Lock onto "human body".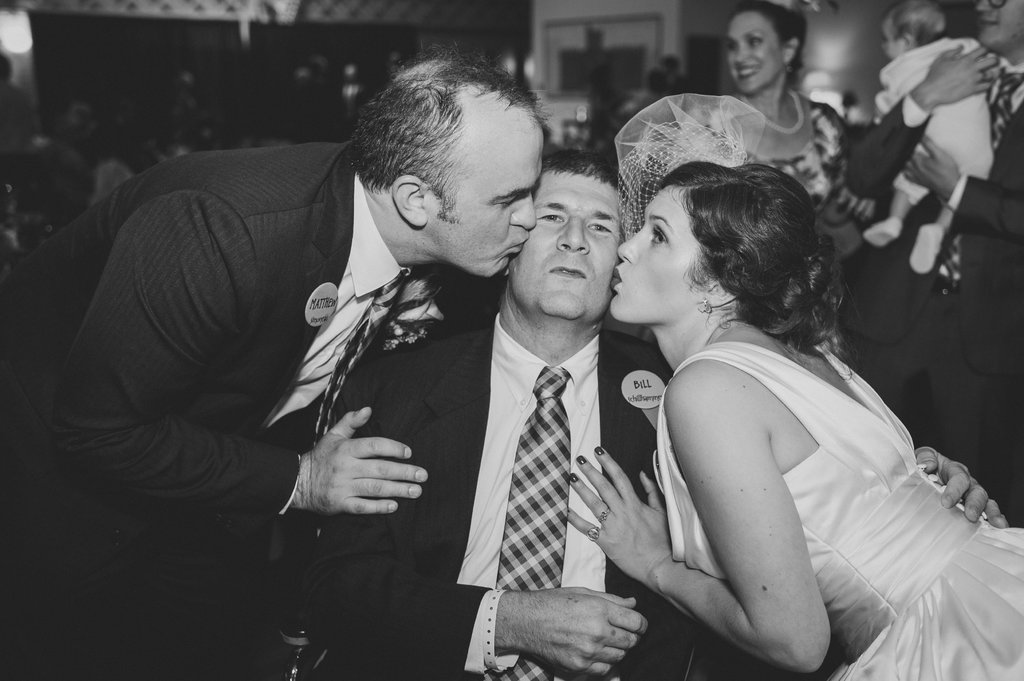
Locked: [left=845, top=47, right=1023, bottom=508].
